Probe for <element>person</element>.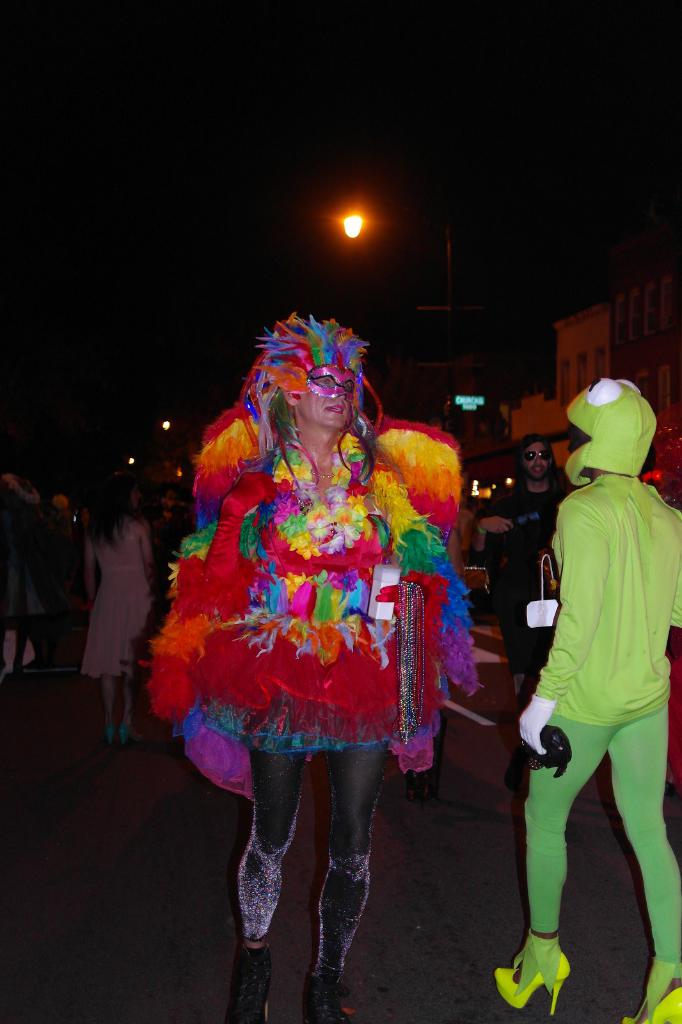
Probe result: [133, 307, 482, 1023].
